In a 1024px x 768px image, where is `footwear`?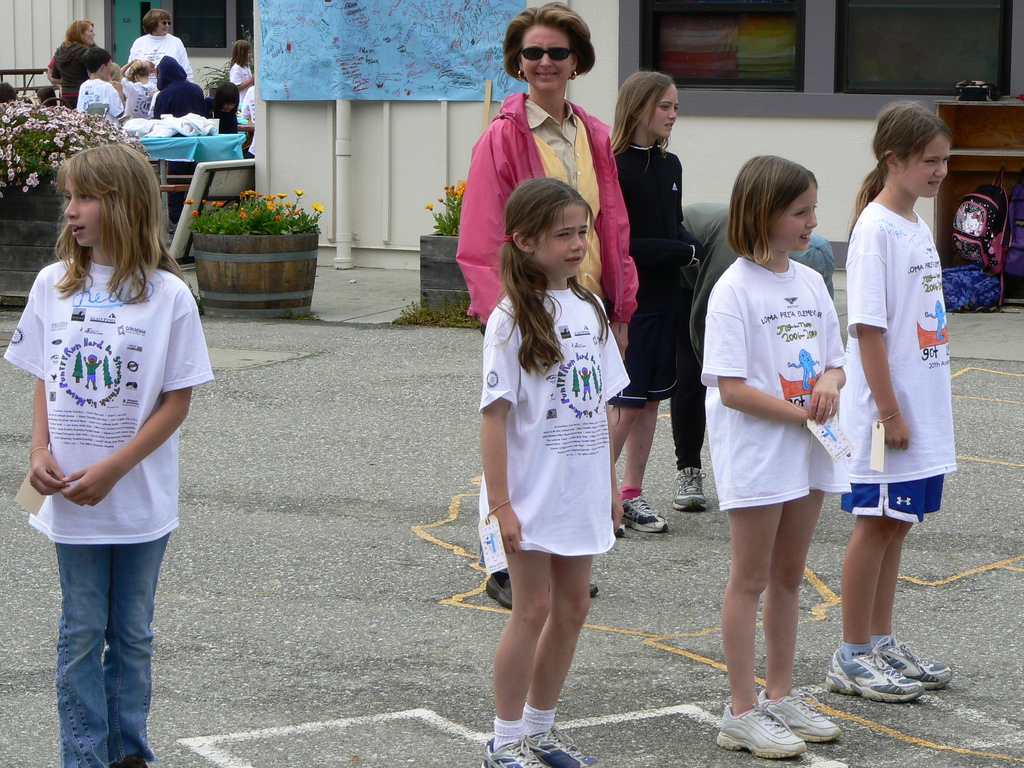
detection(488, 572, 515, 609).
